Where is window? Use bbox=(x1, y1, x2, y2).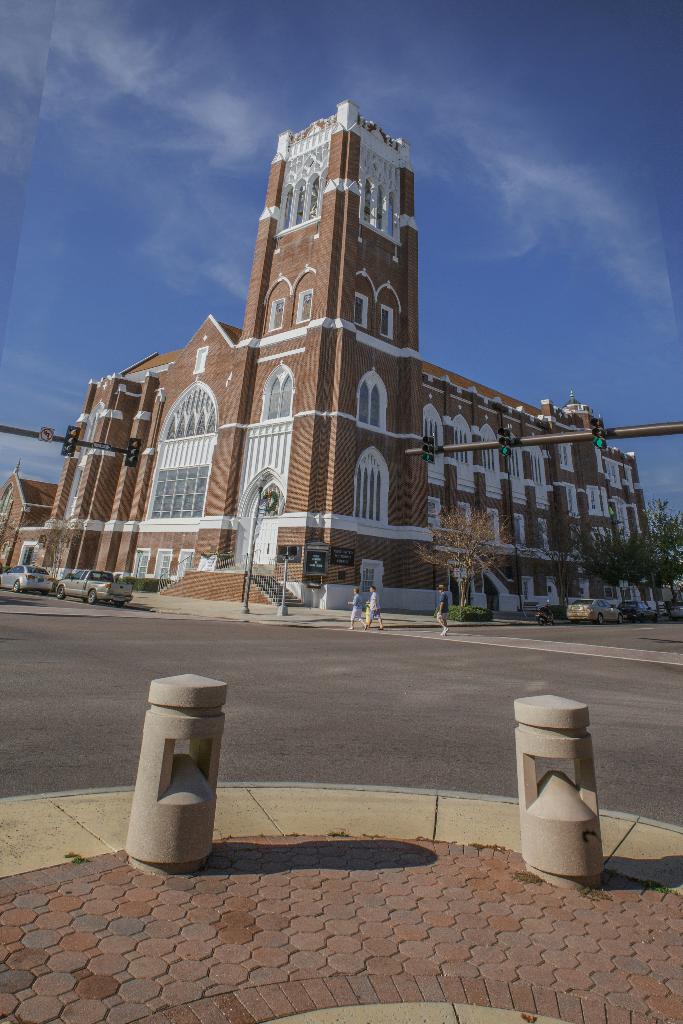
bbox=(482, 424, 496, 470).
